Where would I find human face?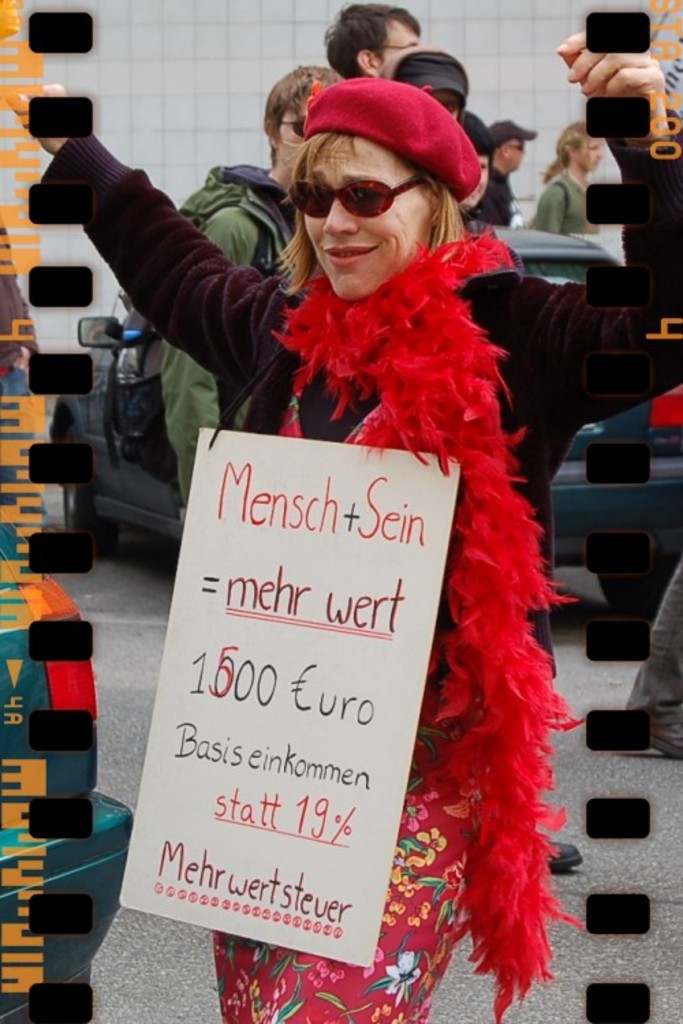
At [280,97,314,169].
